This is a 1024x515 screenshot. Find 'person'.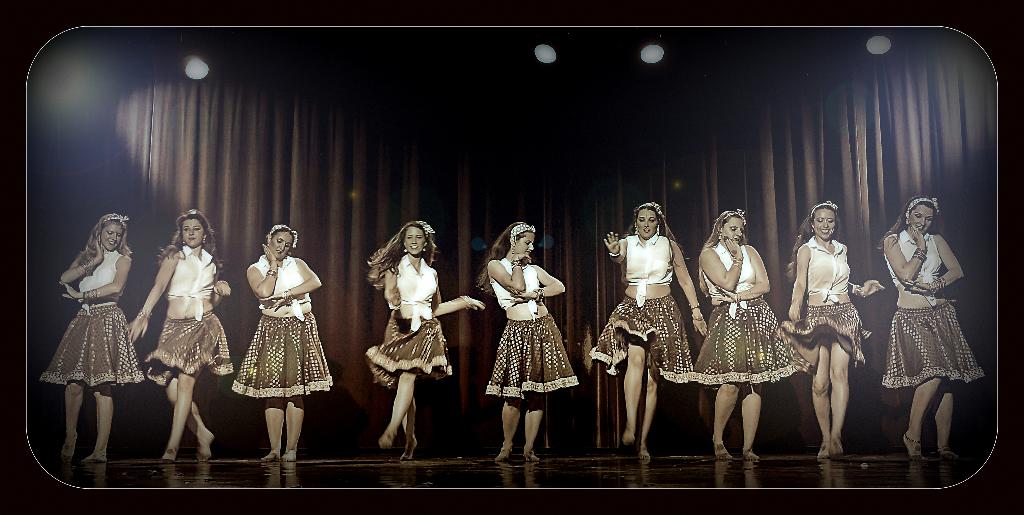
Bounding box: 803, 197, 876, 464.
